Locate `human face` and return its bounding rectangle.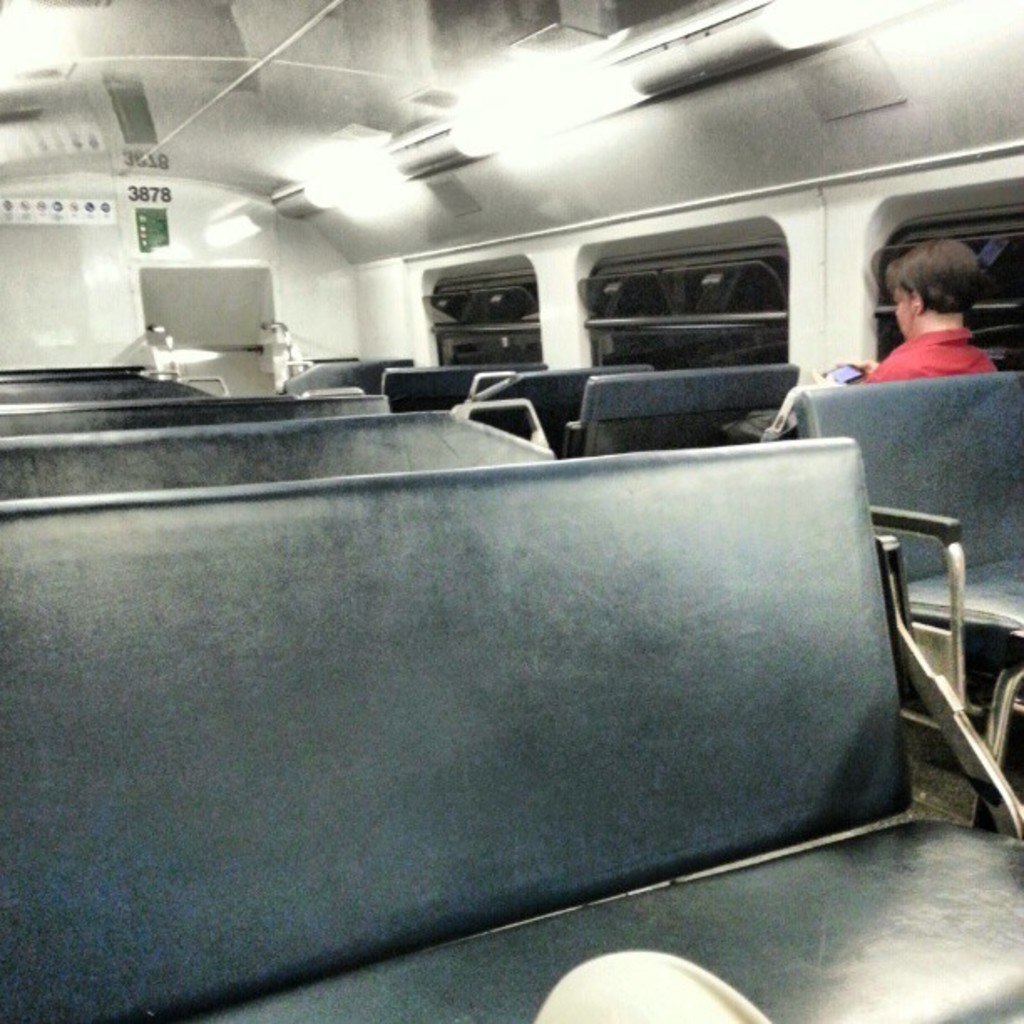
detection(897, 289, 907, 338).
